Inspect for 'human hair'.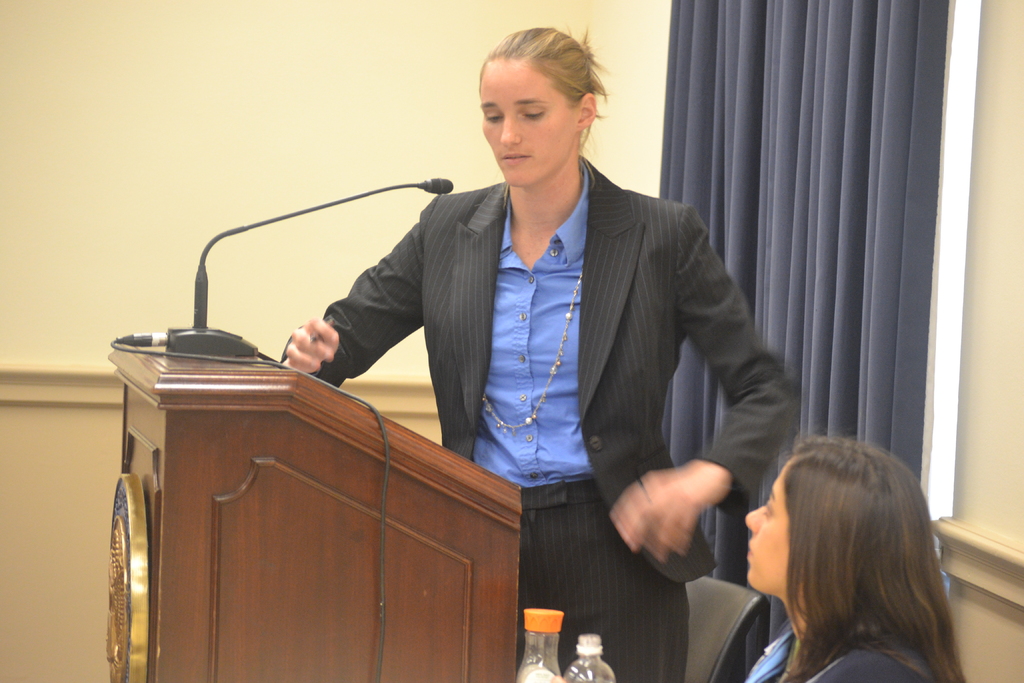
Inspection: {"left": 486, "top": 24, "right": 609, "bottom": 142}.
